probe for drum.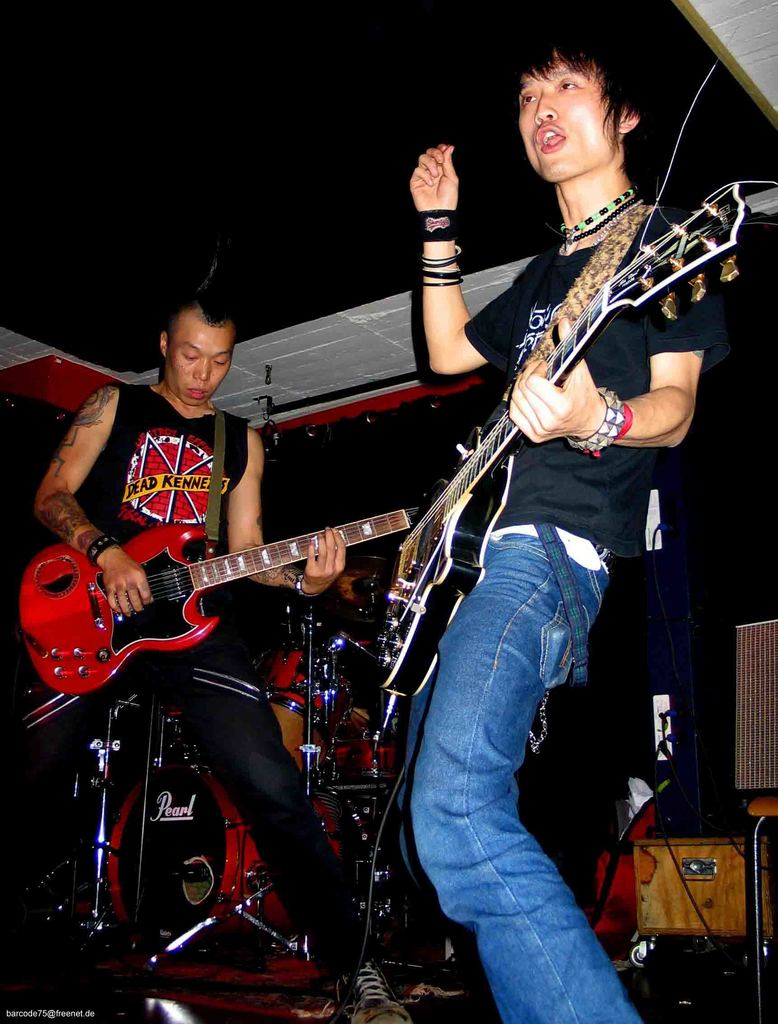
Probe result: {"x1": 106, "y1": 764, "x2": 363, "y2": 958}.
